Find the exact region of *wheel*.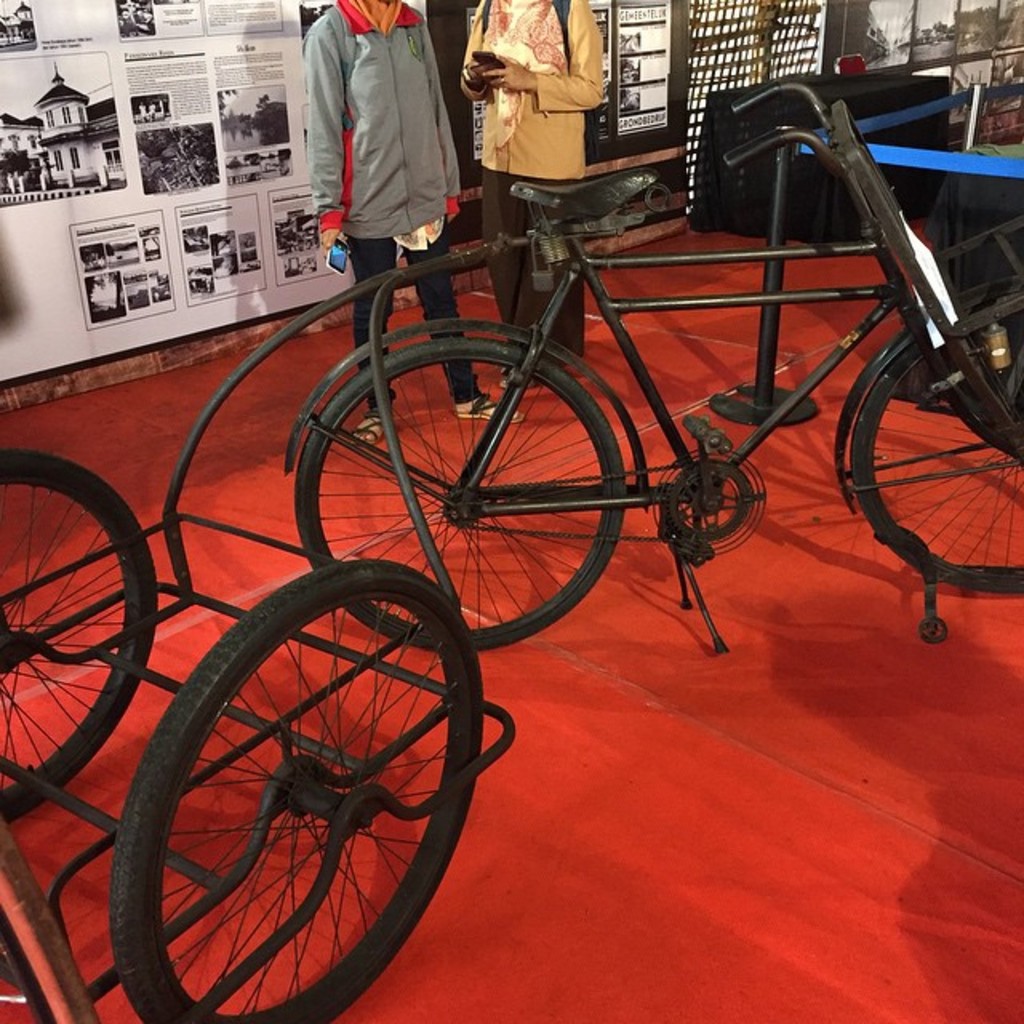
Exact region: bbox=(307, 333, 619, 640).
